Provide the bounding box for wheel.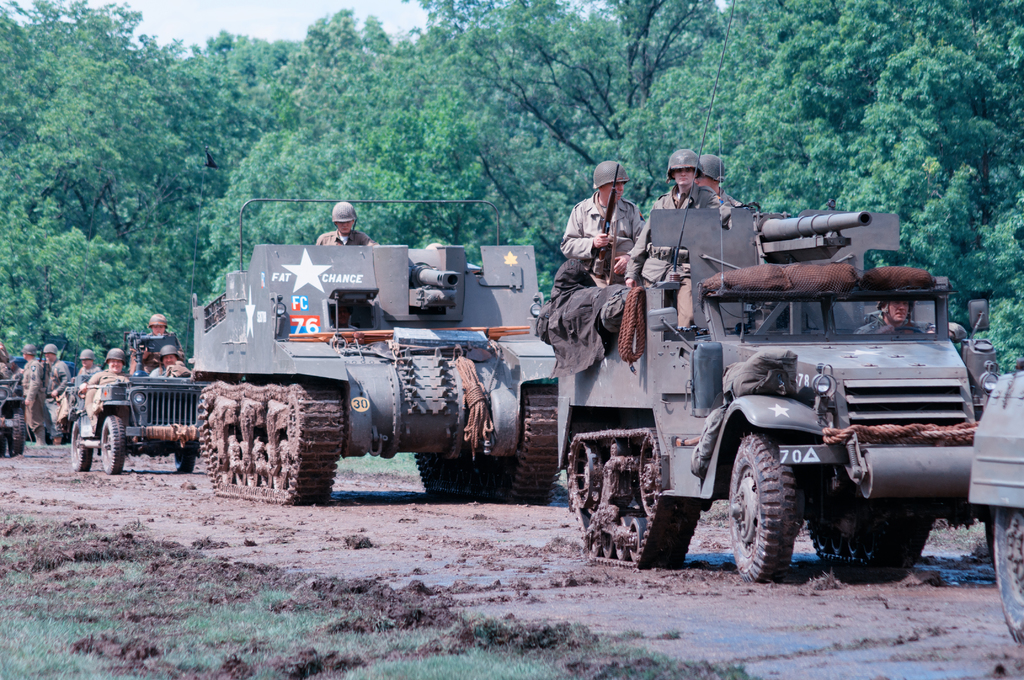
x1=11, y1=407, x2=25, y2=455.
